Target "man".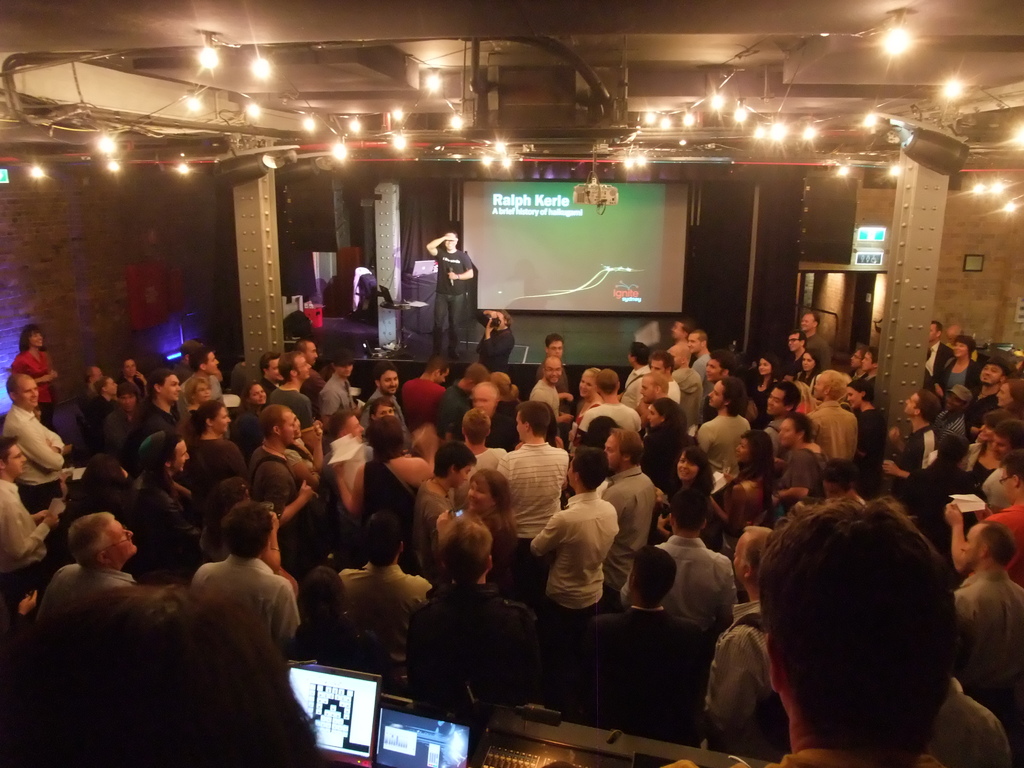
Target region: (left=141, top=428, right=195, bottom=513).
